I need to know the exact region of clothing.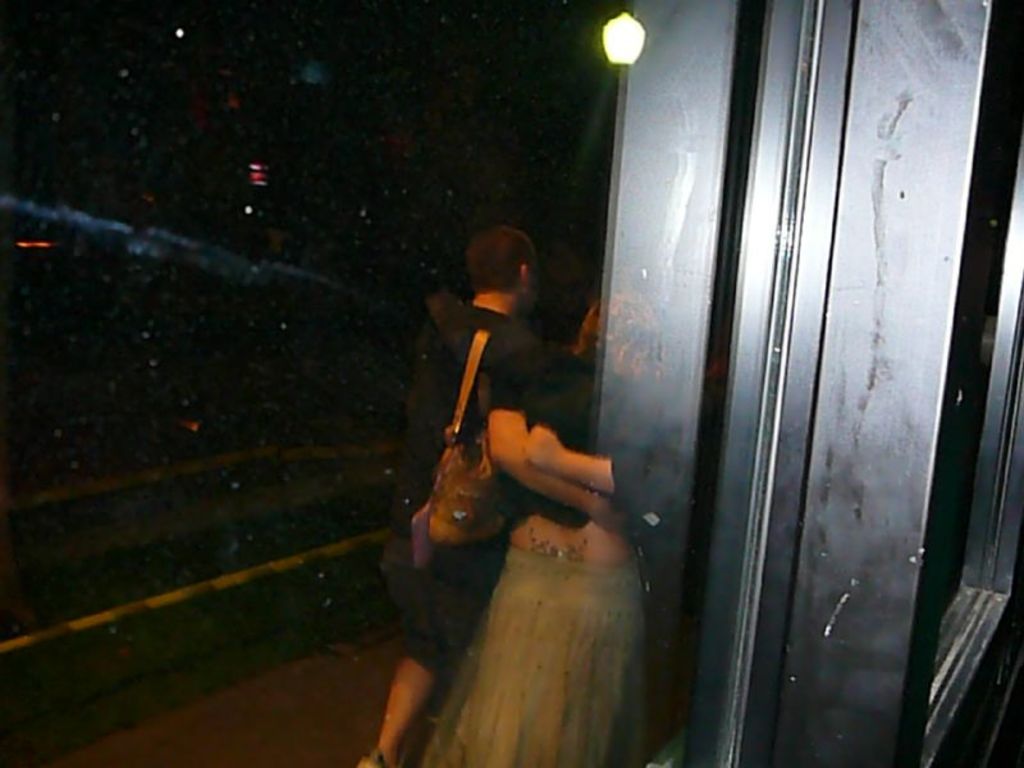
Region: box=[402, 305, 543, 676].
